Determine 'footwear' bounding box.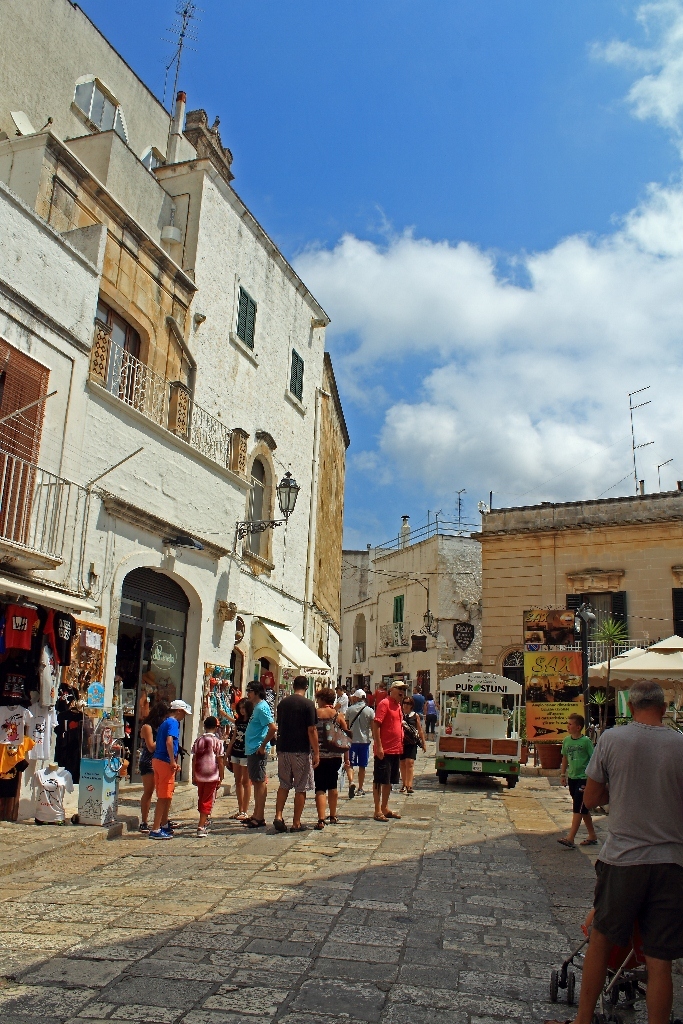
Determined: <box>330,818,337,823</box>.
